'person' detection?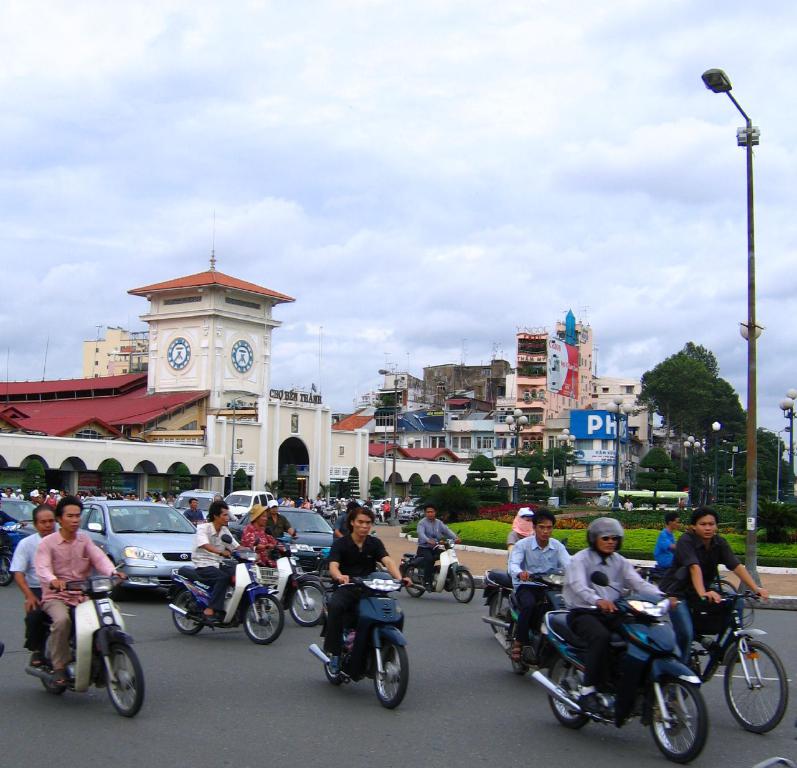
pyautogui.locateOnScreen(504, 504, 572, 664)
